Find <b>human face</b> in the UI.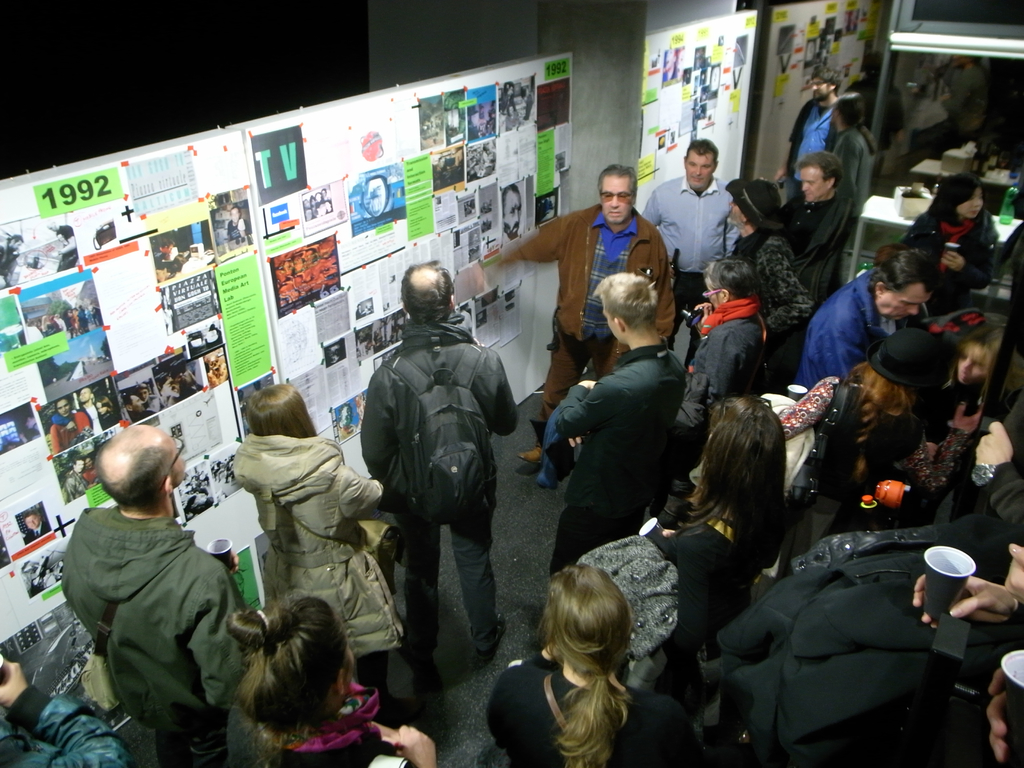
UI element at crop(502, 193, 521, 238).
